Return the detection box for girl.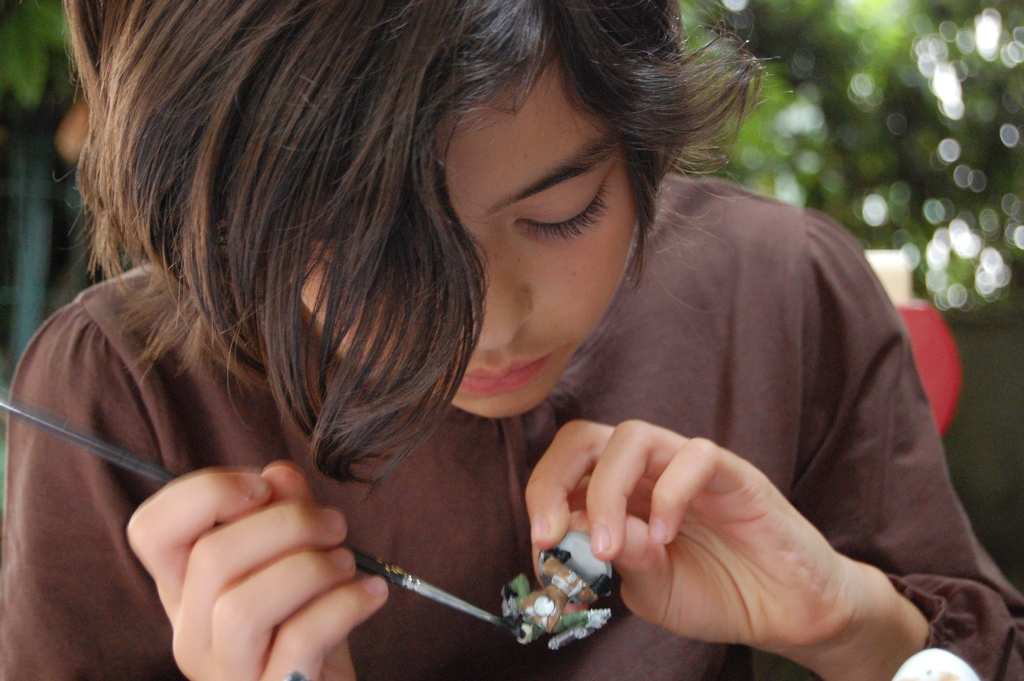
bbox=(0, 0, 1023, 680).
